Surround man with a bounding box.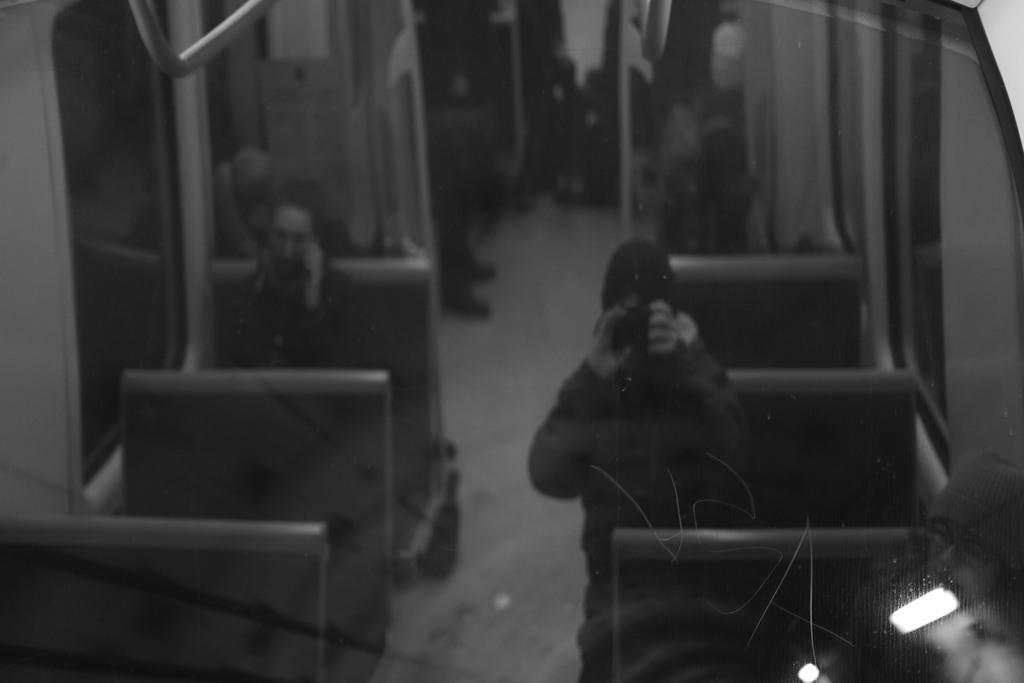
select_region(222, 182, 358, 363).
